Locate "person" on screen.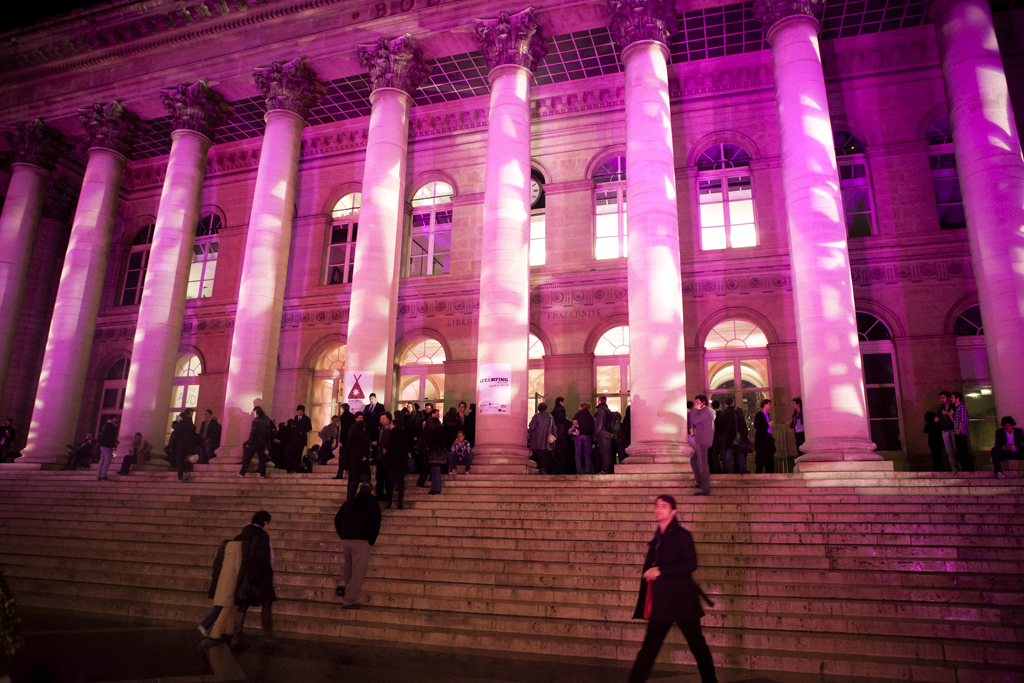
On screen at bbox=(418, 405, 431, 429).
